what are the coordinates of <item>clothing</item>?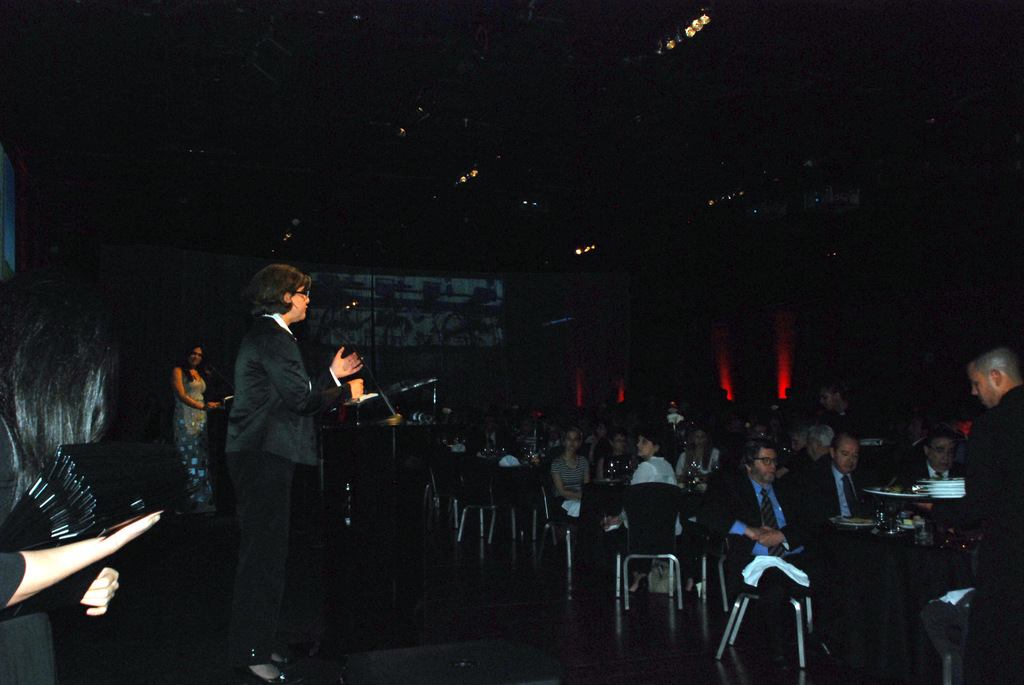
x1=175 y1=369 x2=209 y2=505.
